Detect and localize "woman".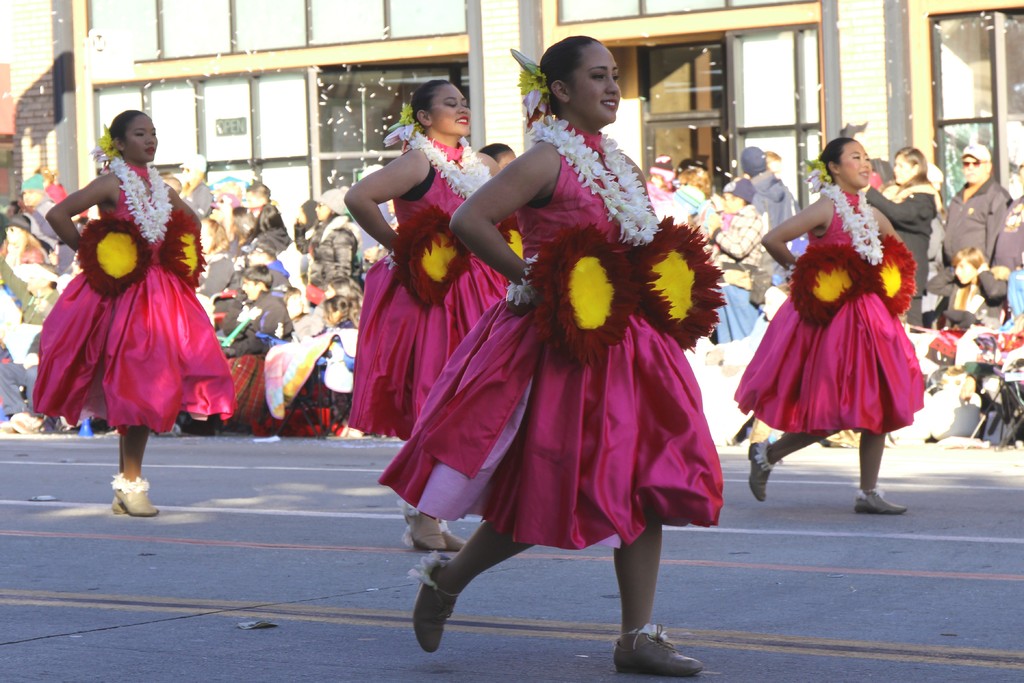
Localized at detection(735, 136, 925, 516).
